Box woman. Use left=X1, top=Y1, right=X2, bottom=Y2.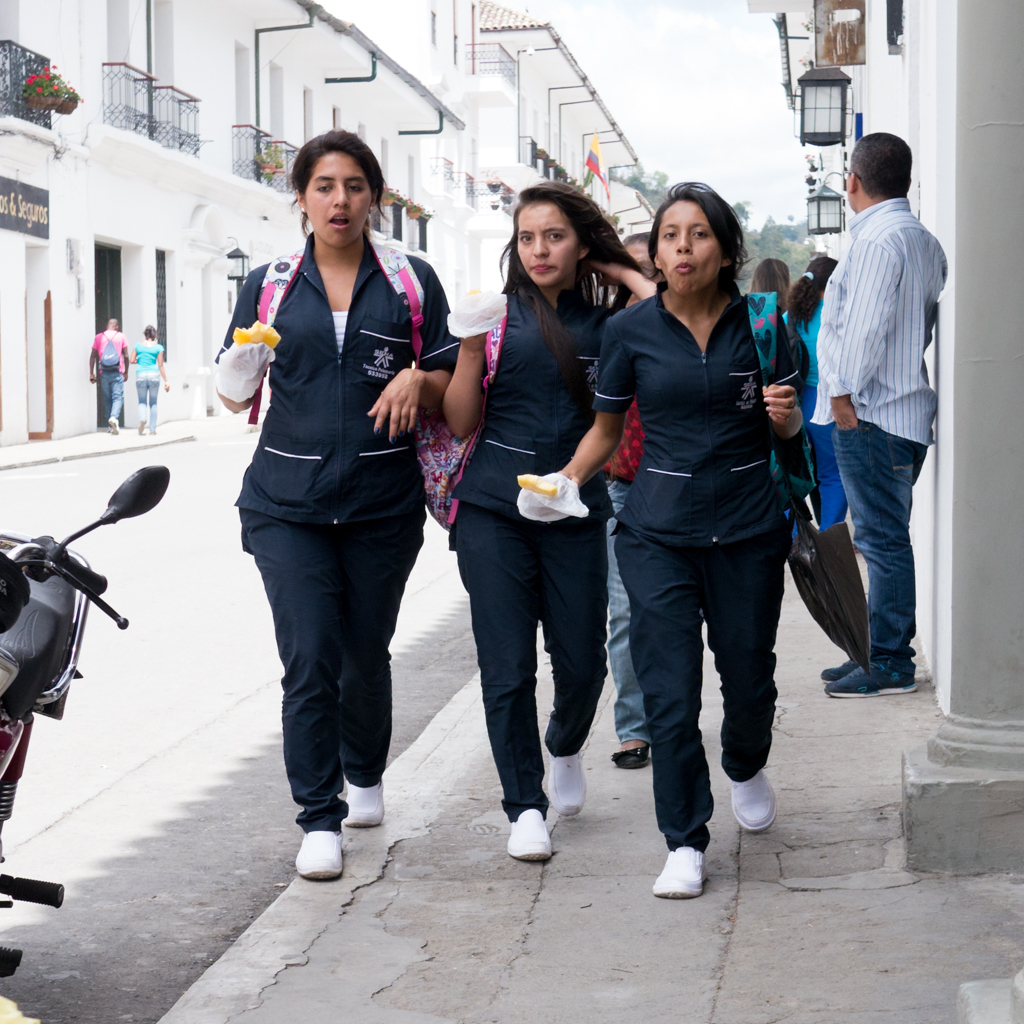
left=789, top=264, right=852, bottom=533.
